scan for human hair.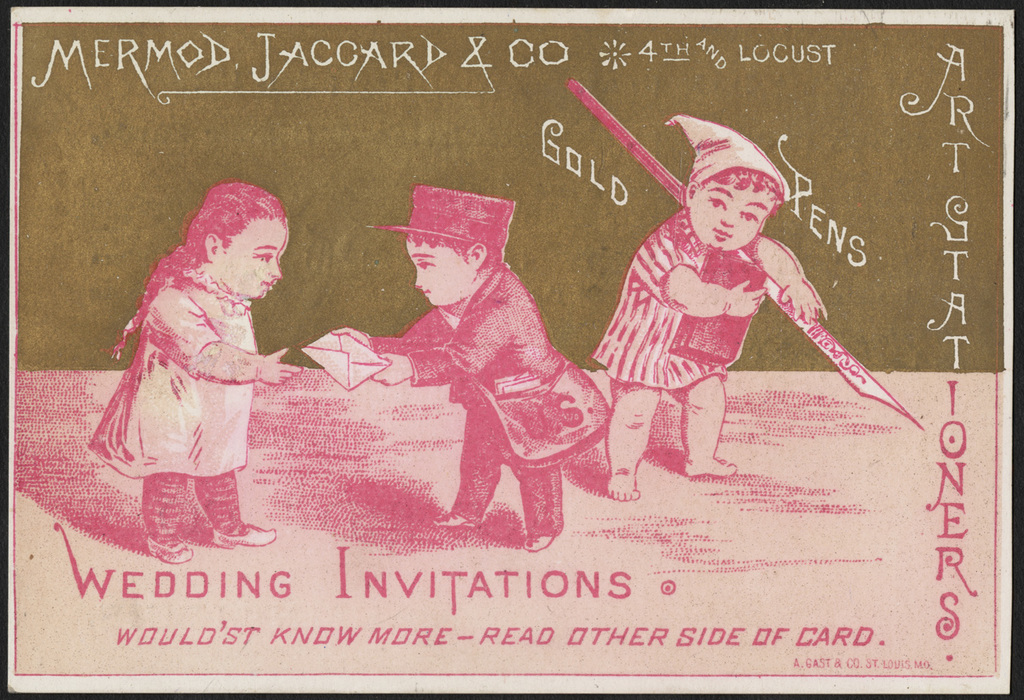
Scan result: {"left": 408, "top": 235, "right": 504, "bottom": 272}.
